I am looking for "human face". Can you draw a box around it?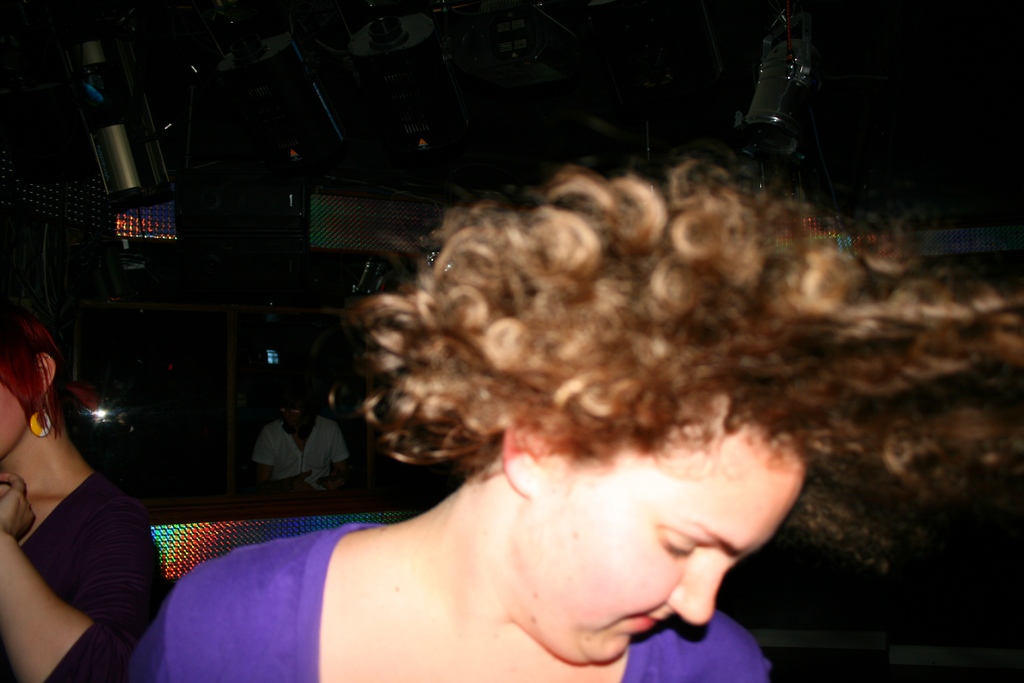
Sure, the bounding box is (541,462,813,659).
